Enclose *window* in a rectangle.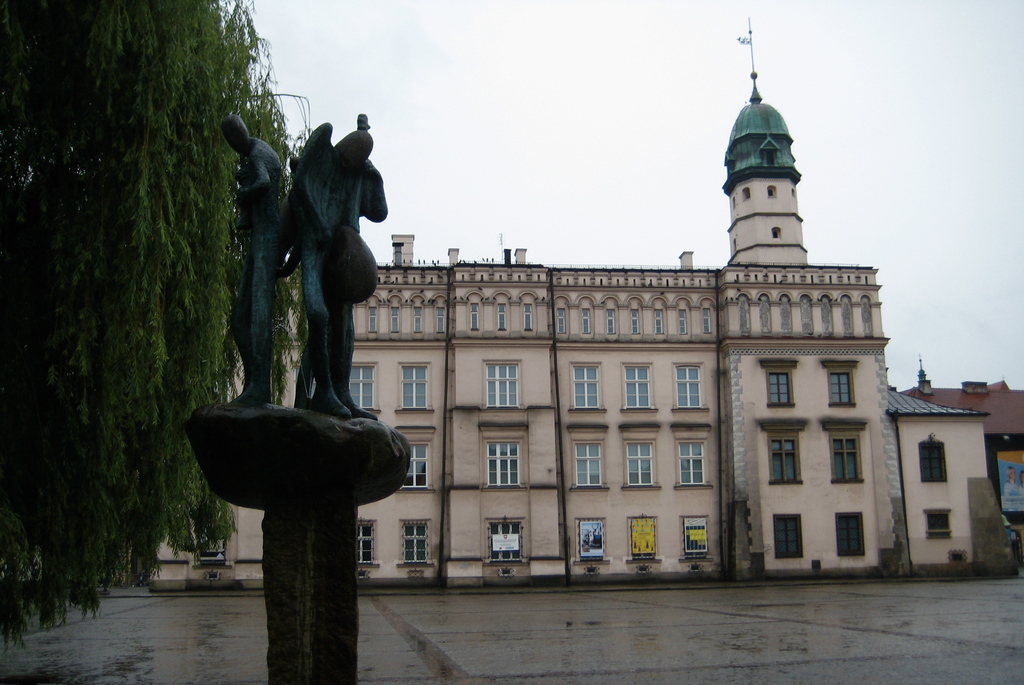
<region>684, 516, 708, 555</region>.
